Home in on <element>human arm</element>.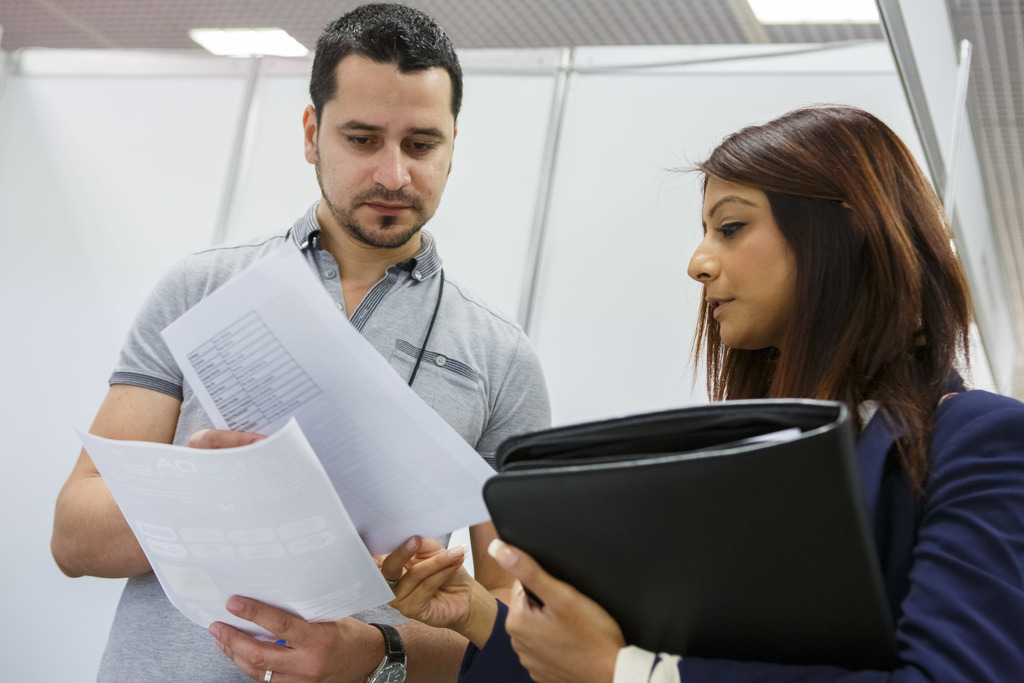
Homed in at [x1=378, y1=534, x2=531, y2=682].
